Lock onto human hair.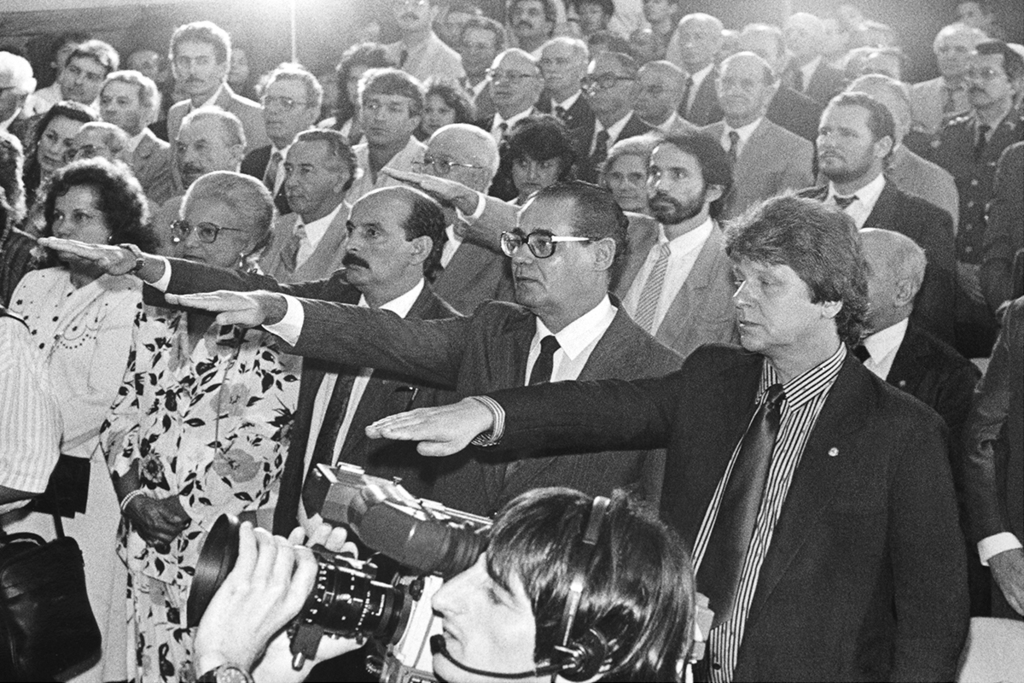
Locked: 730/191/875/354.
